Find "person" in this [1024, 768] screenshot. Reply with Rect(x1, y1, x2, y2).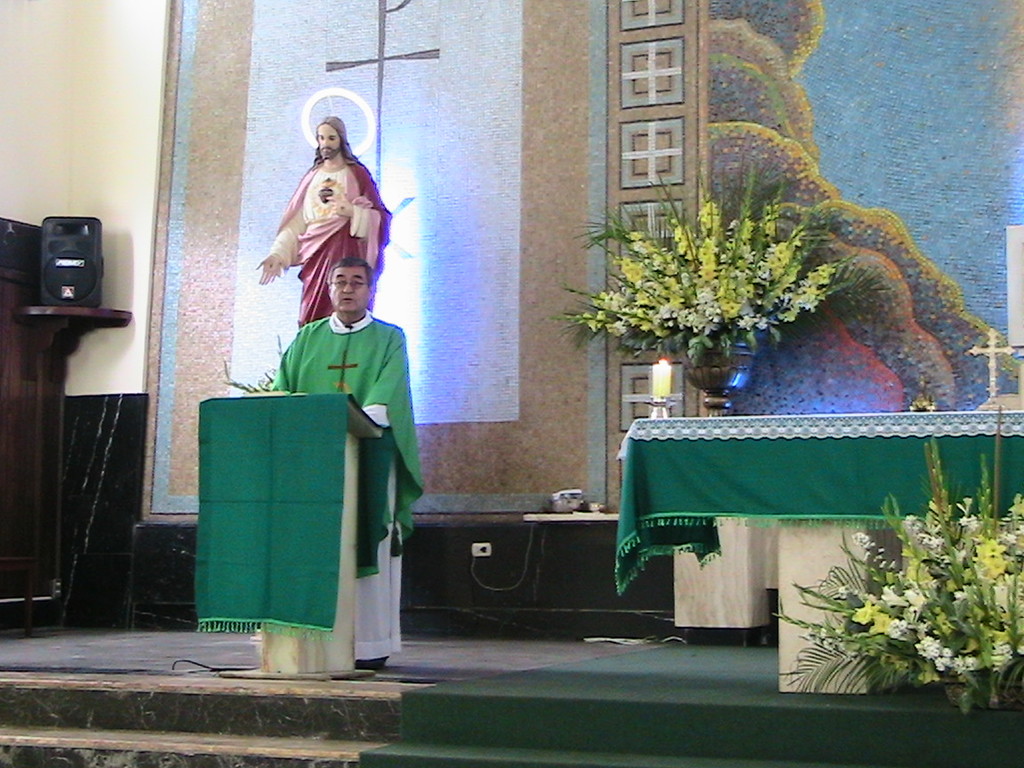
Rect(256, 107, 386, 408).
